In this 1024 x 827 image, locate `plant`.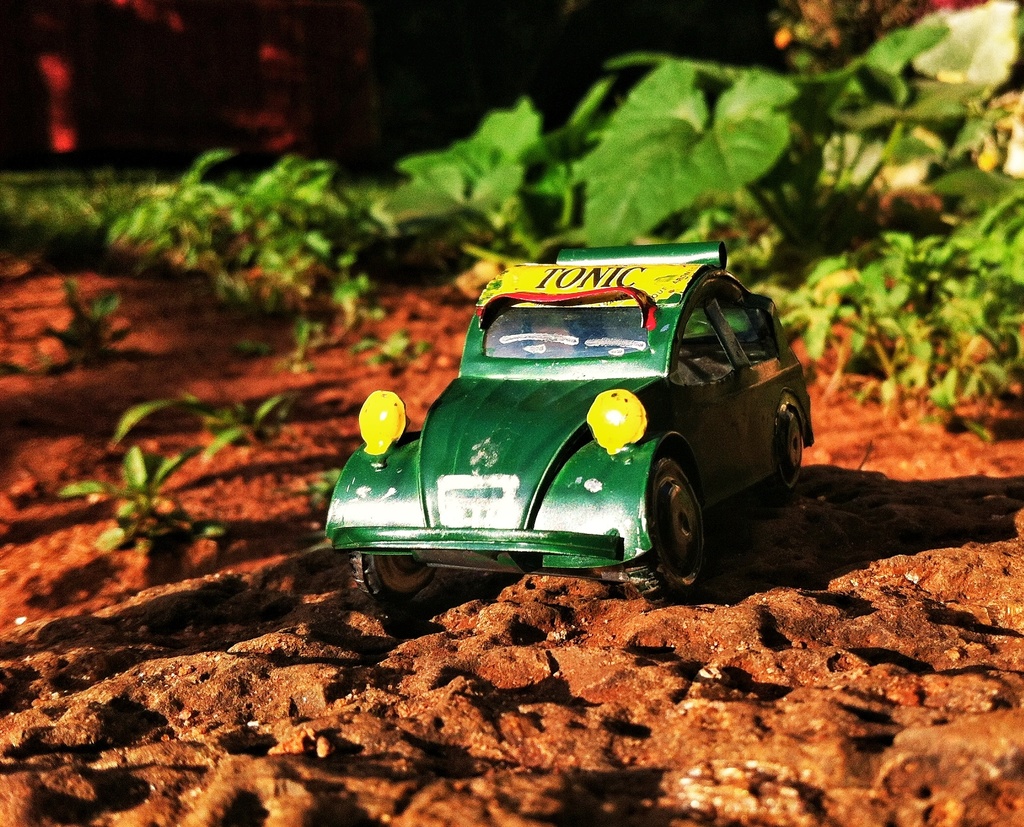
Bounding box: (107,142,415,373).
